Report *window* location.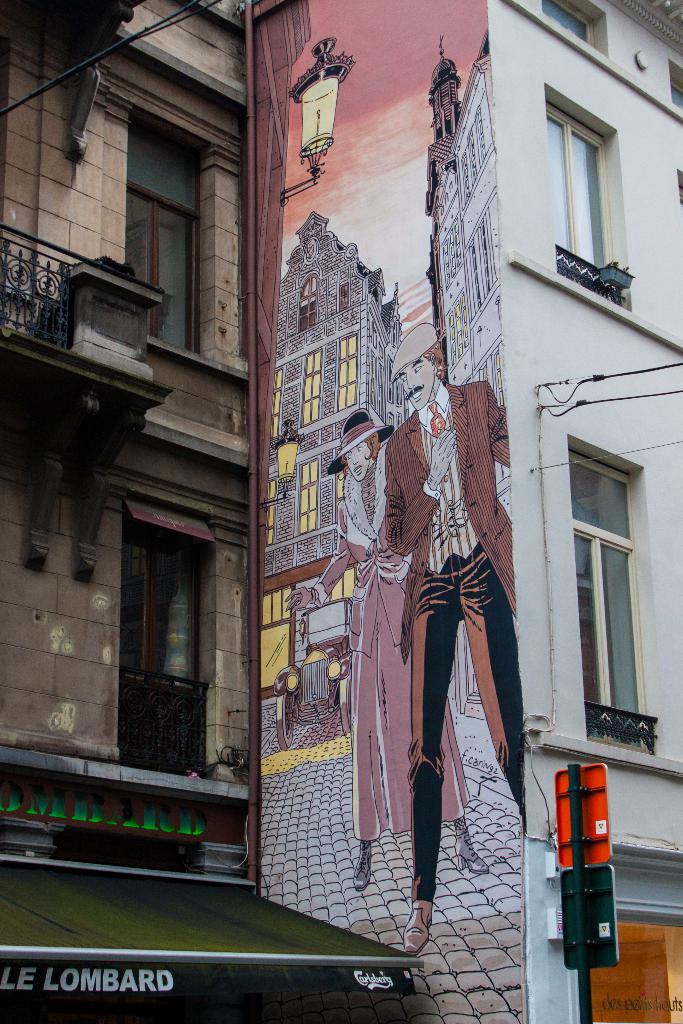
Report: <box>673,72,682,106</box>.
